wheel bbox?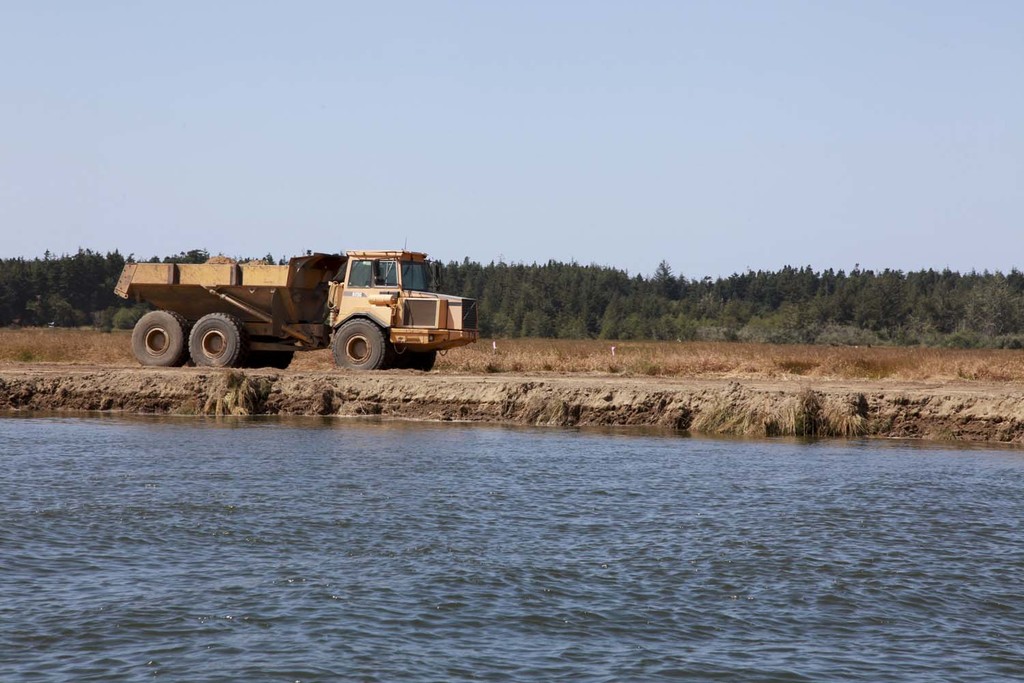
135 305 183 370
